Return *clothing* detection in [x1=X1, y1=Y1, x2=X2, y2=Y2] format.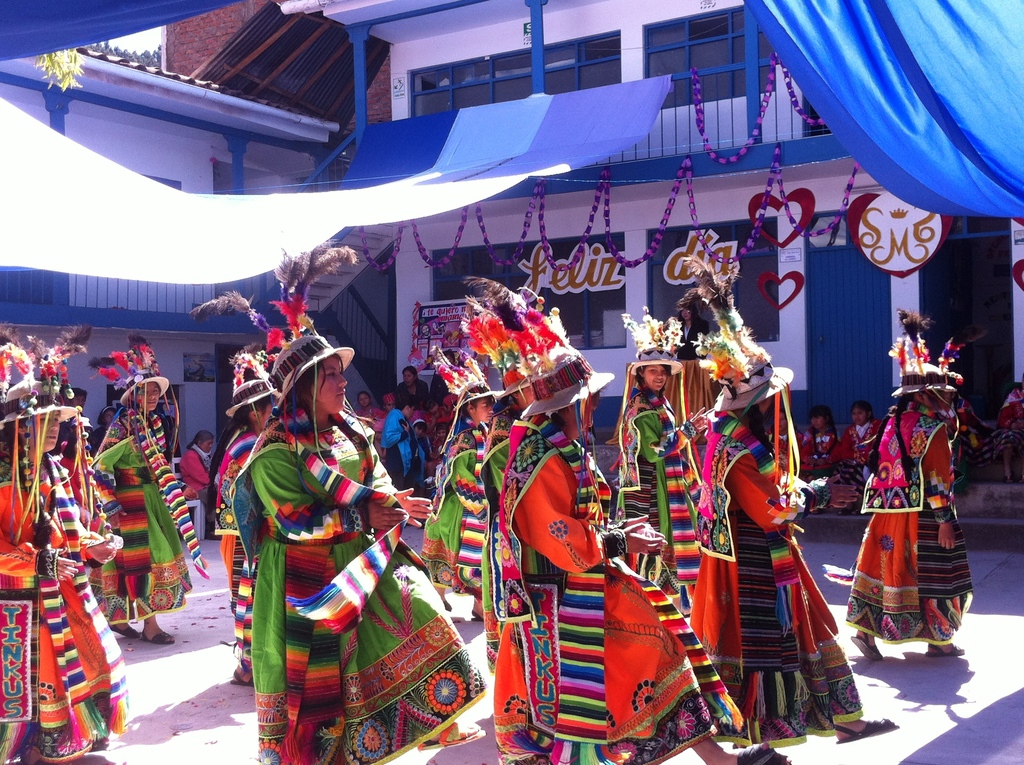
[x1=808, y1=432, x2=851, y2=495].
